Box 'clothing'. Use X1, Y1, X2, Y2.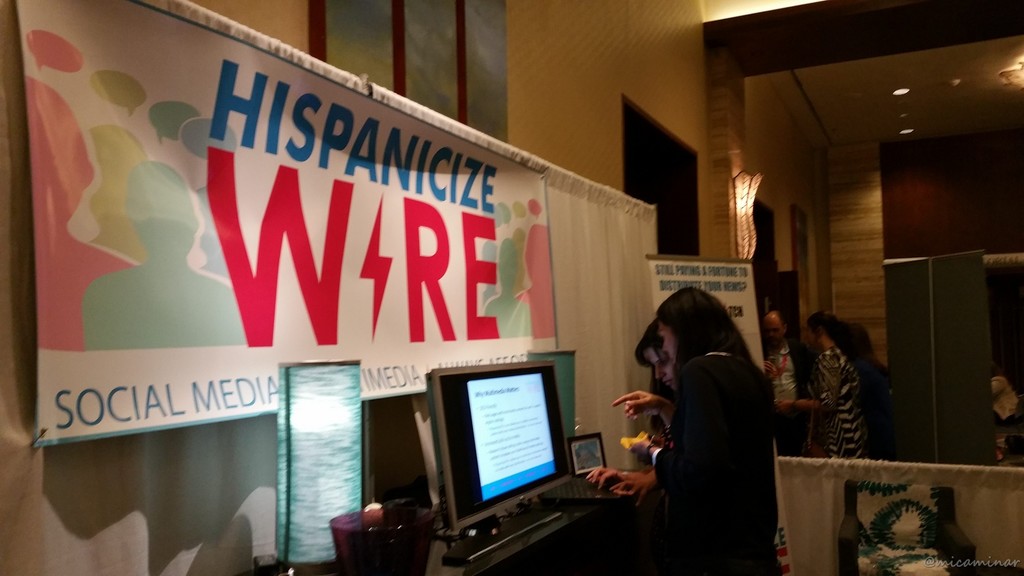
764, 335, 814, 459.
